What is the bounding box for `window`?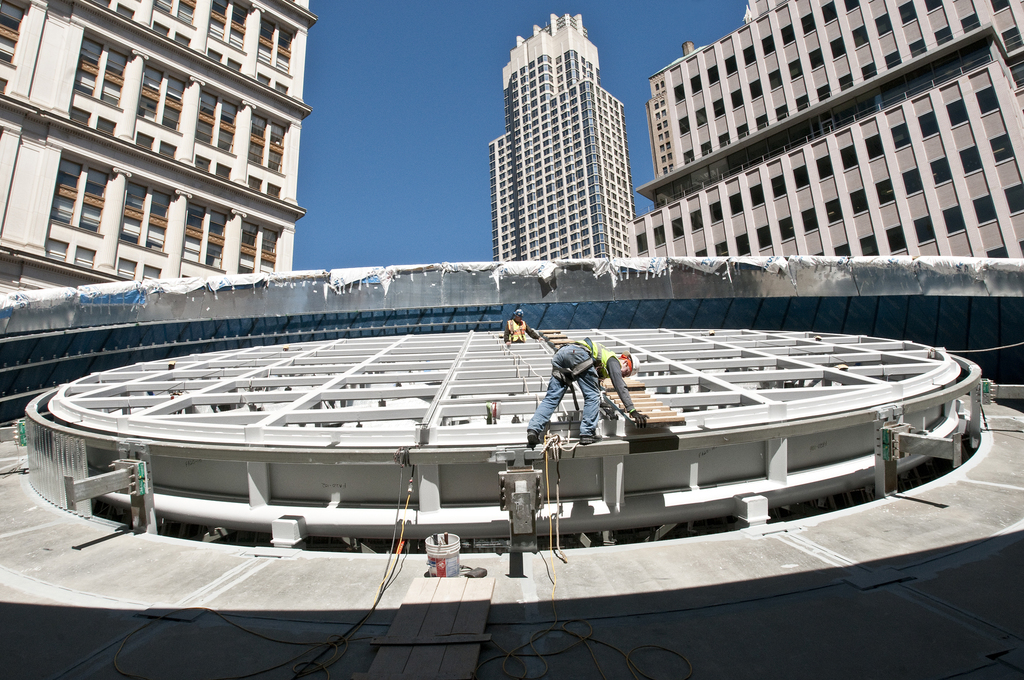
bbox=[976, 82, 1004, 114].
